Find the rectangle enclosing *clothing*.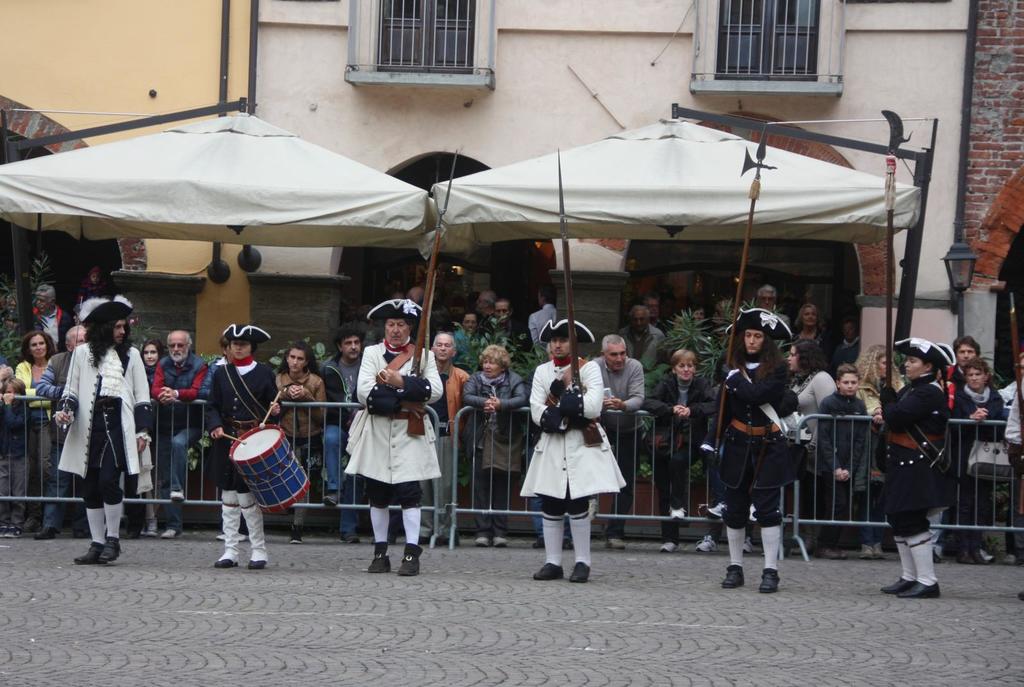
pyautogui.locateOnScreen(947, 349, 990, 403).
